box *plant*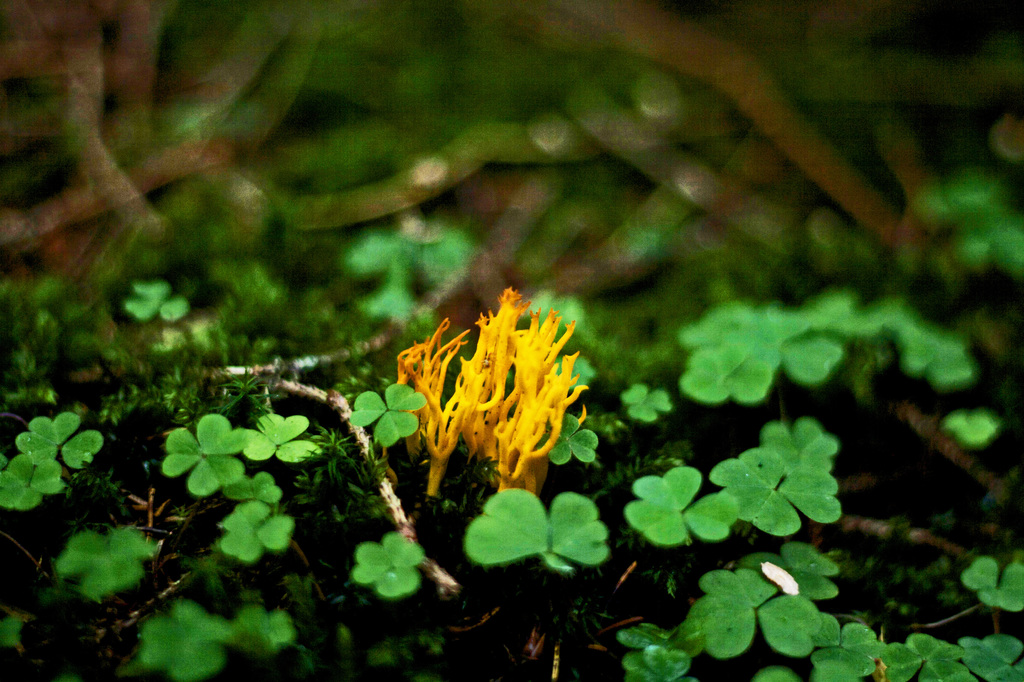
box(616, 623, 700, 681)
